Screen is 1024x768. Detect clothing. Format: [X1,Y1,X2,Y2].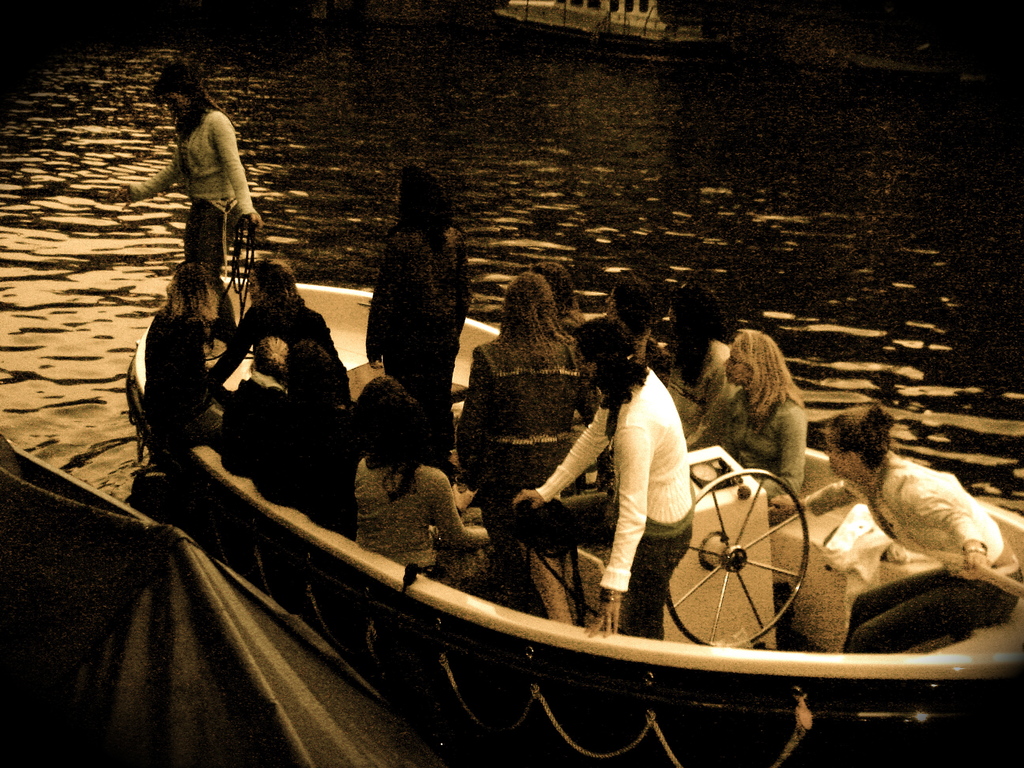
[260,435,335,522].
